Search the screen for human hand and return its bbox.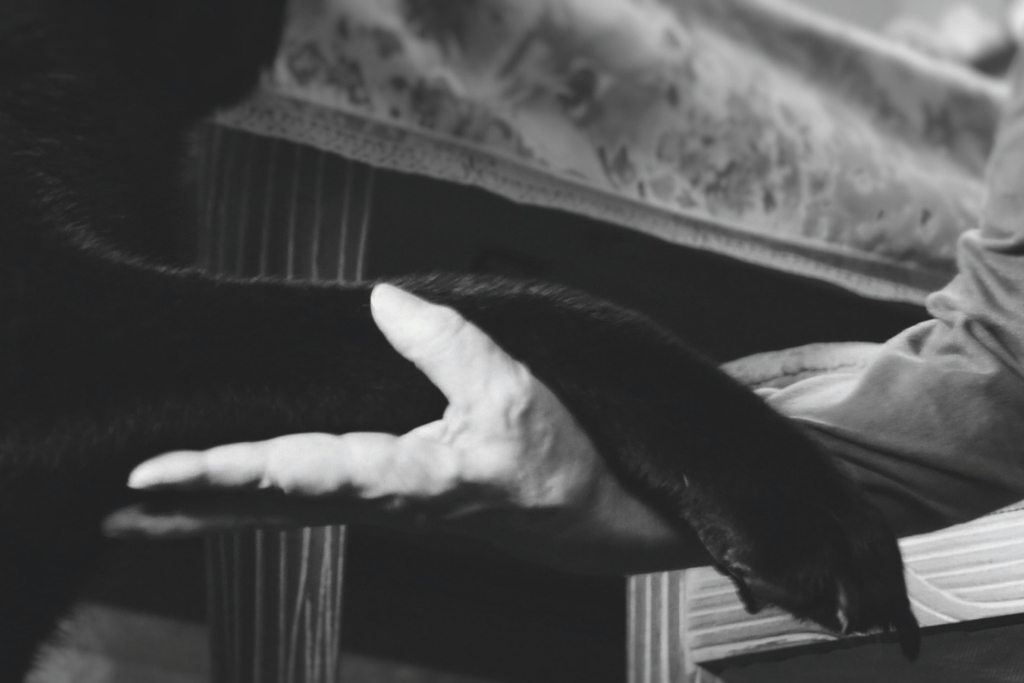
Found: (99, 279, 635, 580).
